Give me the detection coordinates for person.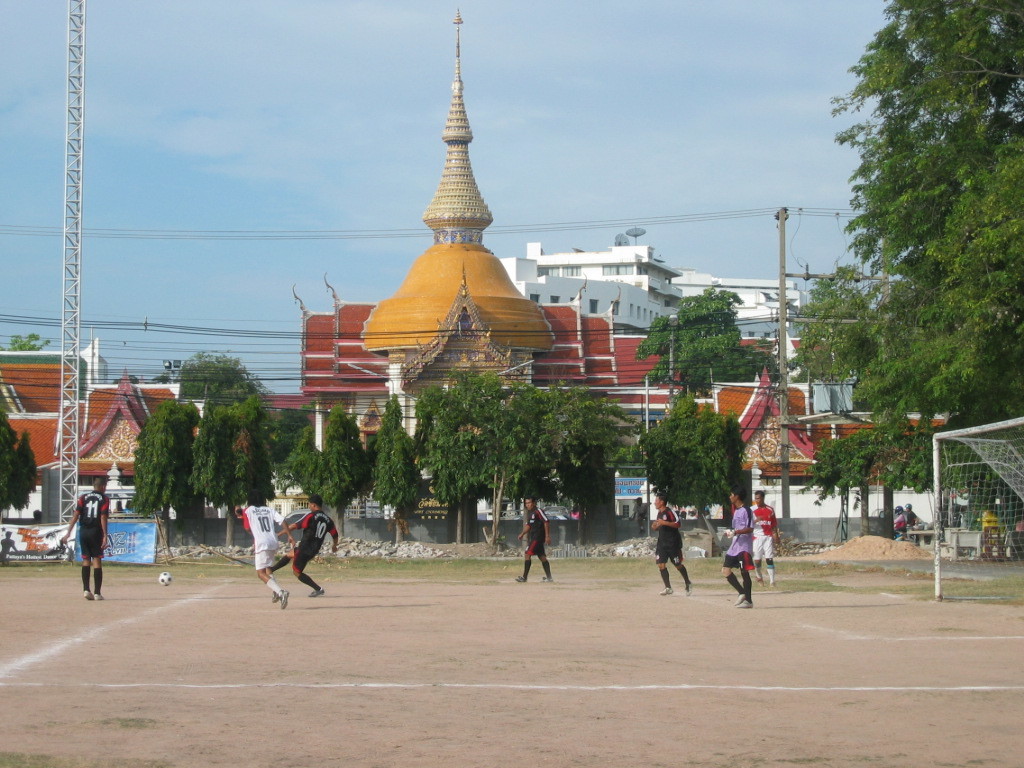
<bbox>508, 505, 557, 586</bbox>.
